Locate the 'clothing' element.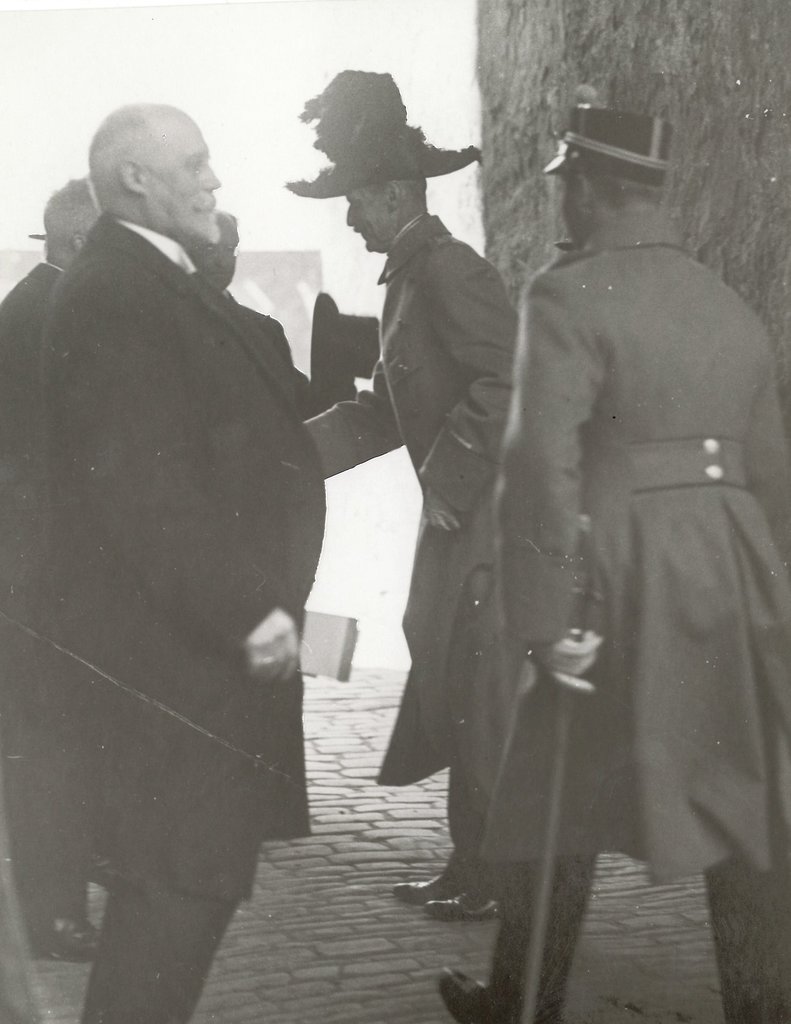
Element bbox: detection(469, 218, 790, 865).
